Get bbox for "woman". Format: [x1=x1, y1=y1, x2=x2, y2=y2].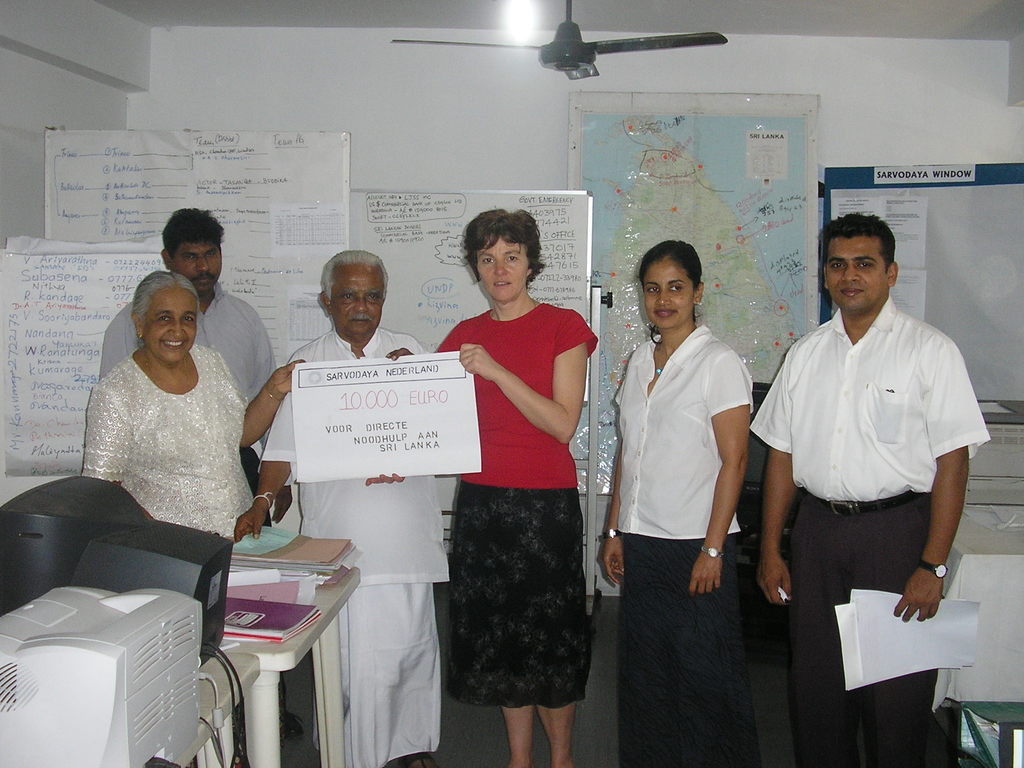
[x1=421, y1=212, x2=611, y2=746].
